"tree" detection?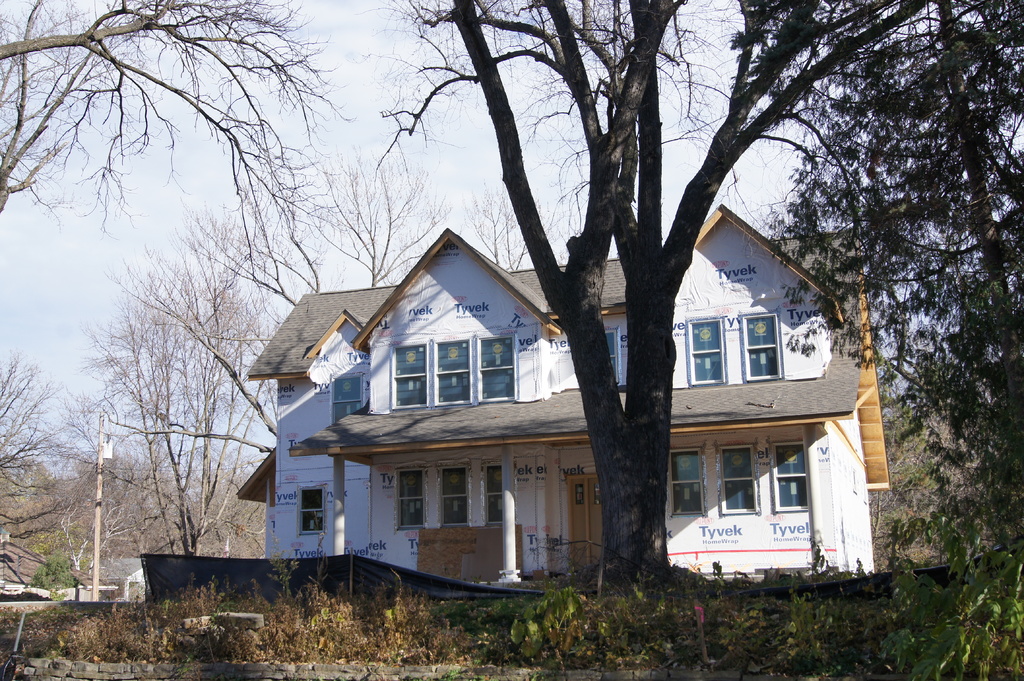
l=0, t=362, r=113, b=561
